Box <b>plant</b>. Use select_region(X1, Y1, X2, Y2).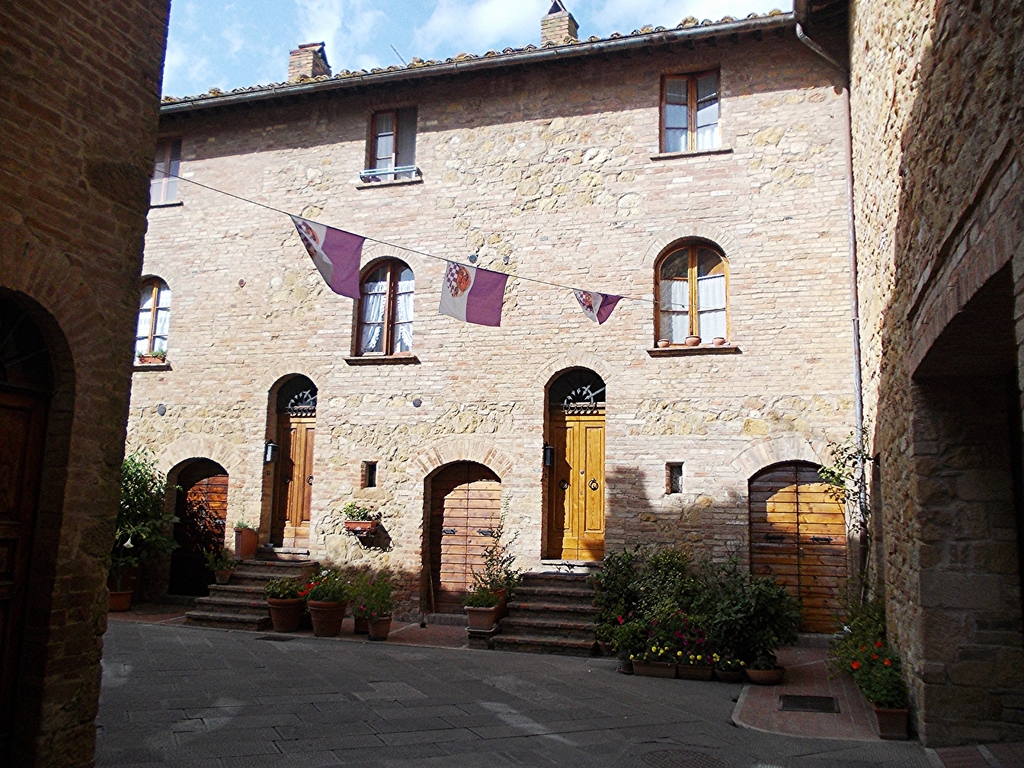
select_region(465, 583, 493, 610).
